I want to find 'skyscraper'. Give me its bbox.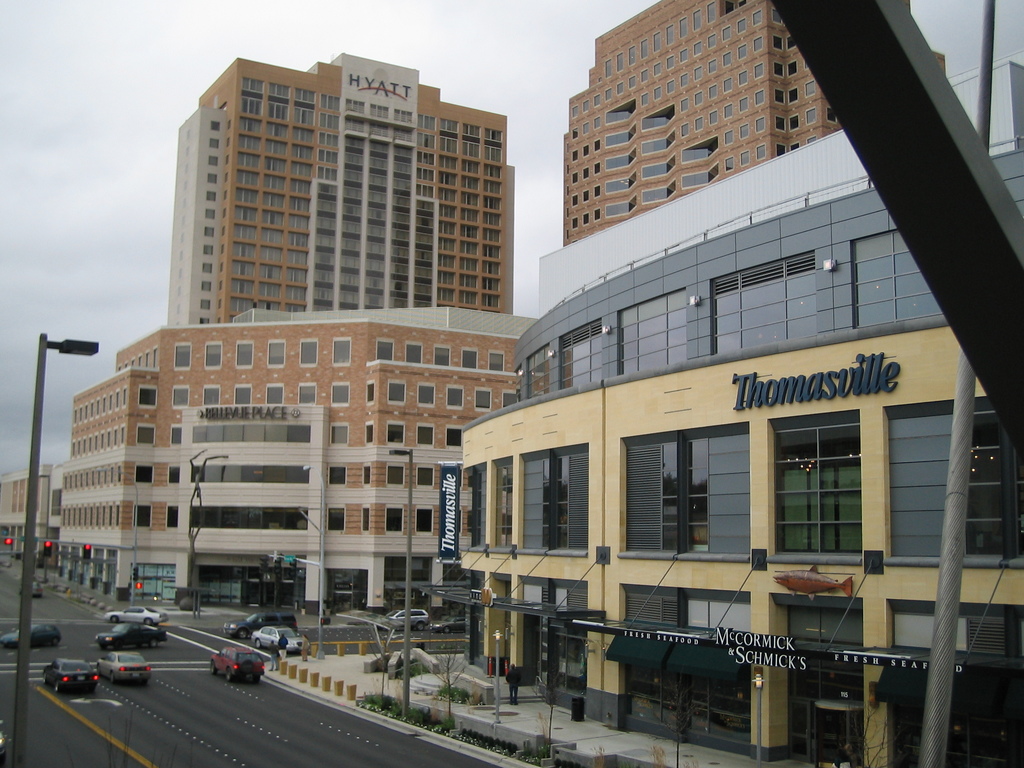
x1=554 y1=0 x2=949 y2=248.
